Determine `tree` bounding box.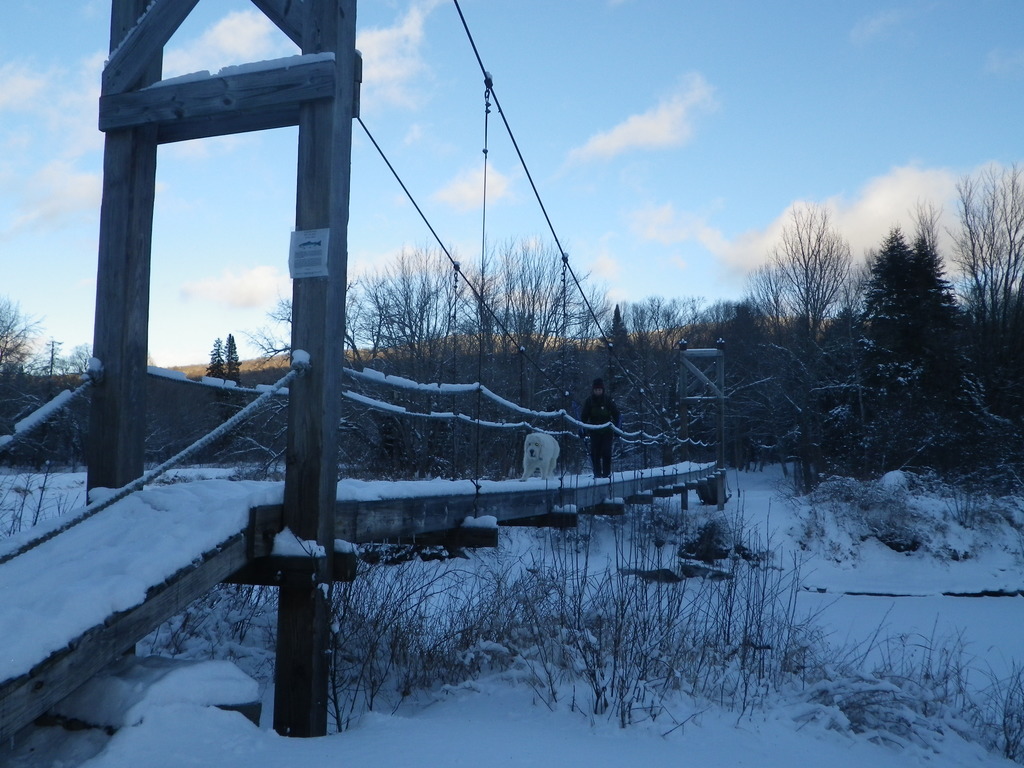
Determined: bbox(943, 162, 1023, 409).
